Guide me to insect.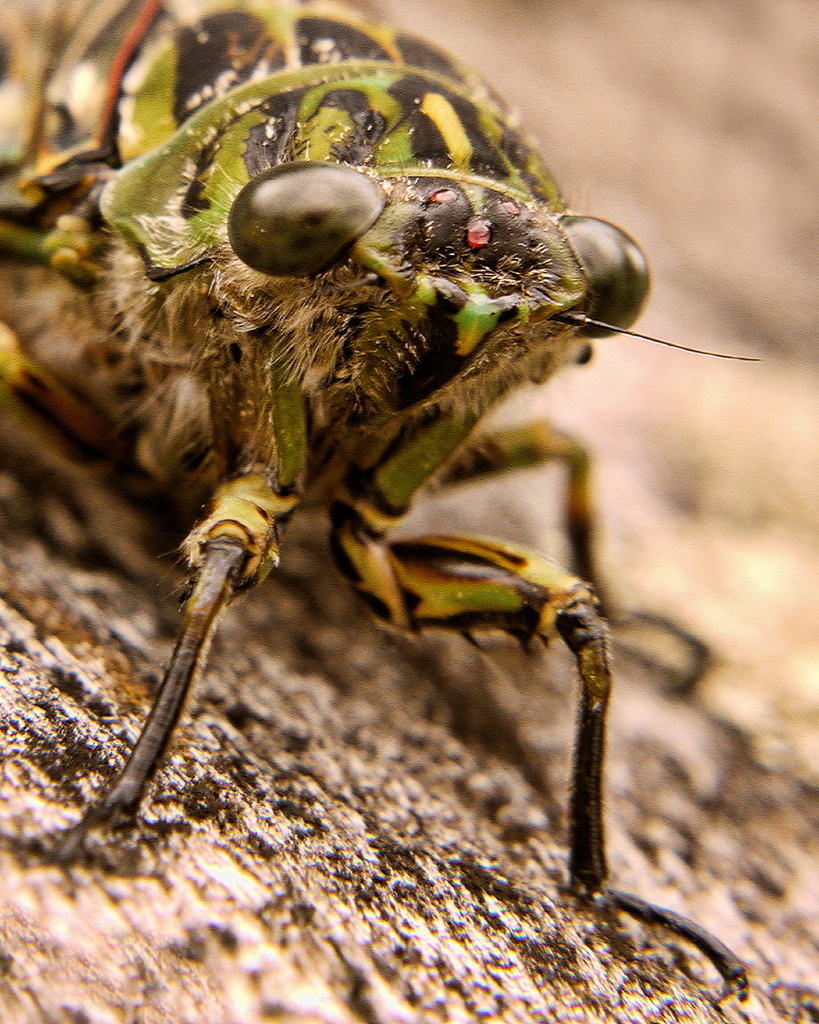
Guidance: pyautogui.locateOnScreen(0, 0, 757, 999).
